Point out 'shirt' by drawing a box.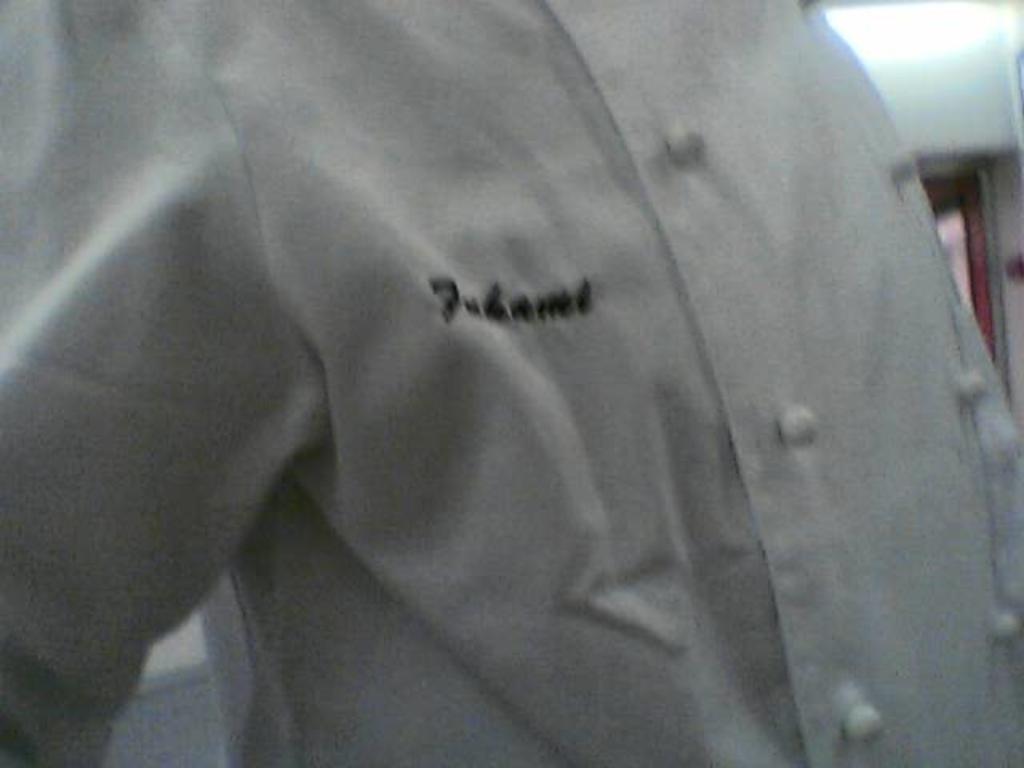
{"x1": 0, "y1": 0, "x2": 1022, "y2": 765}.
